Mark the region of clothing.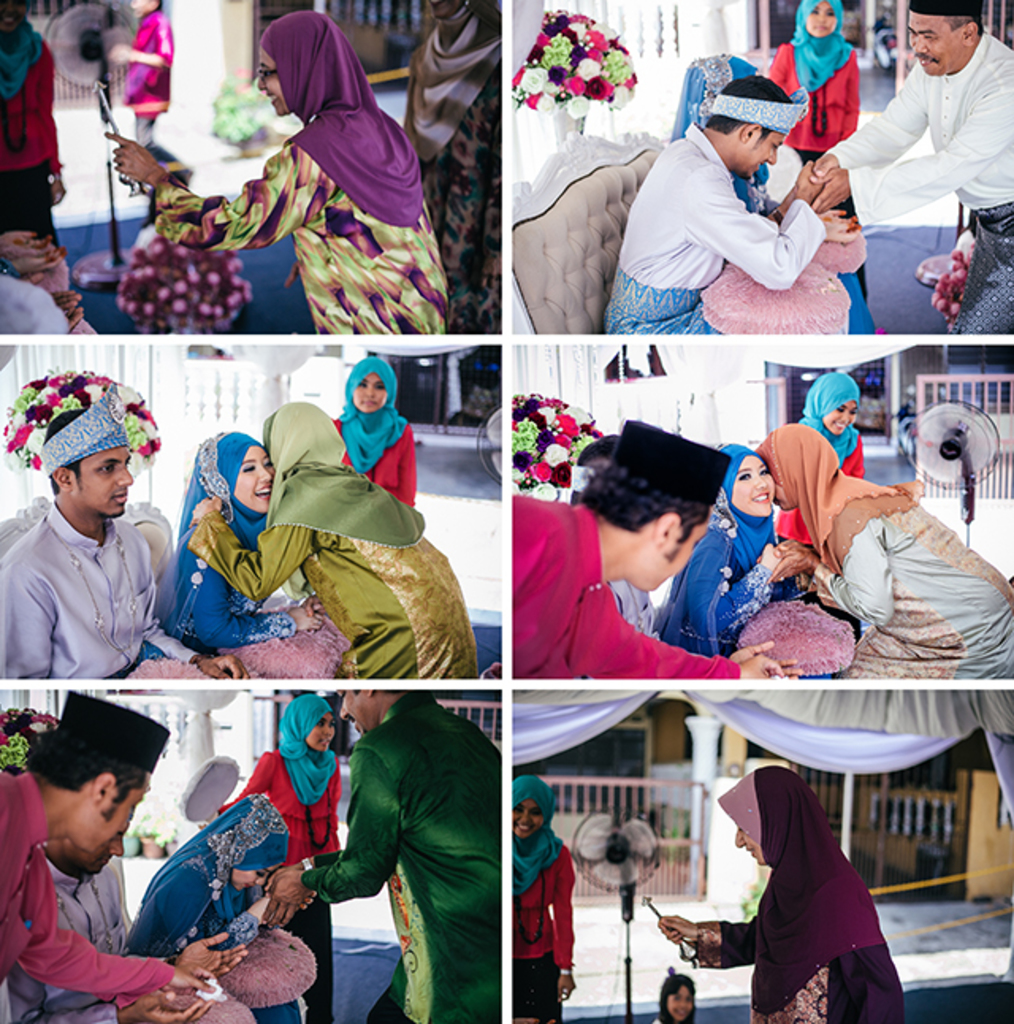
Region: [left=770, top=373, right=865, bottom=541].
